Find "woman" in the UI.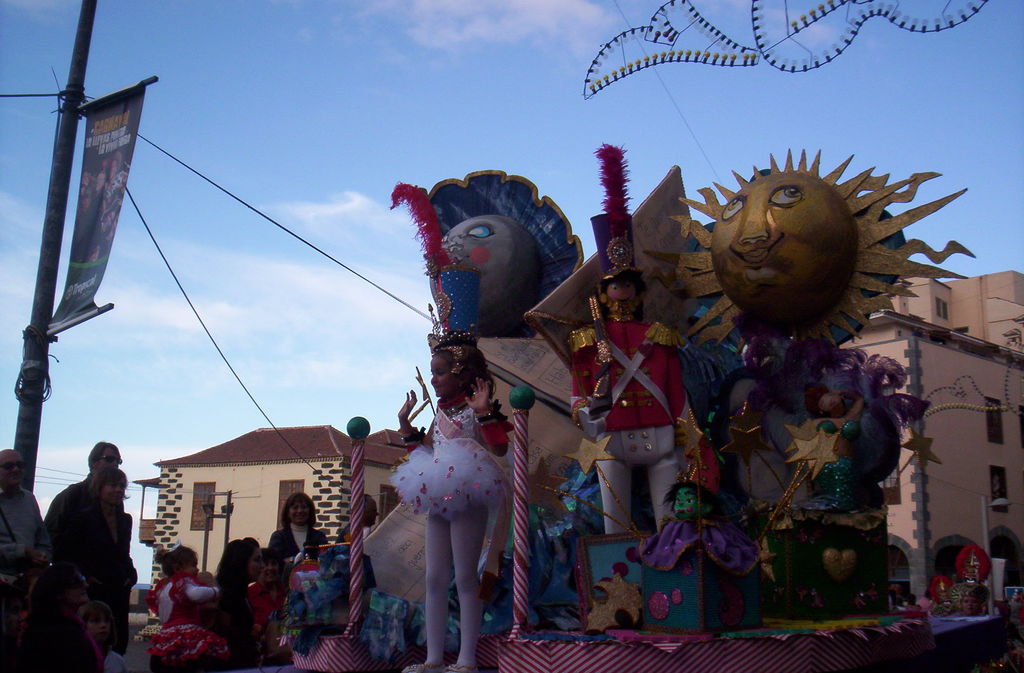
UI element at left=212, top=534, right=268, bottom=672.
